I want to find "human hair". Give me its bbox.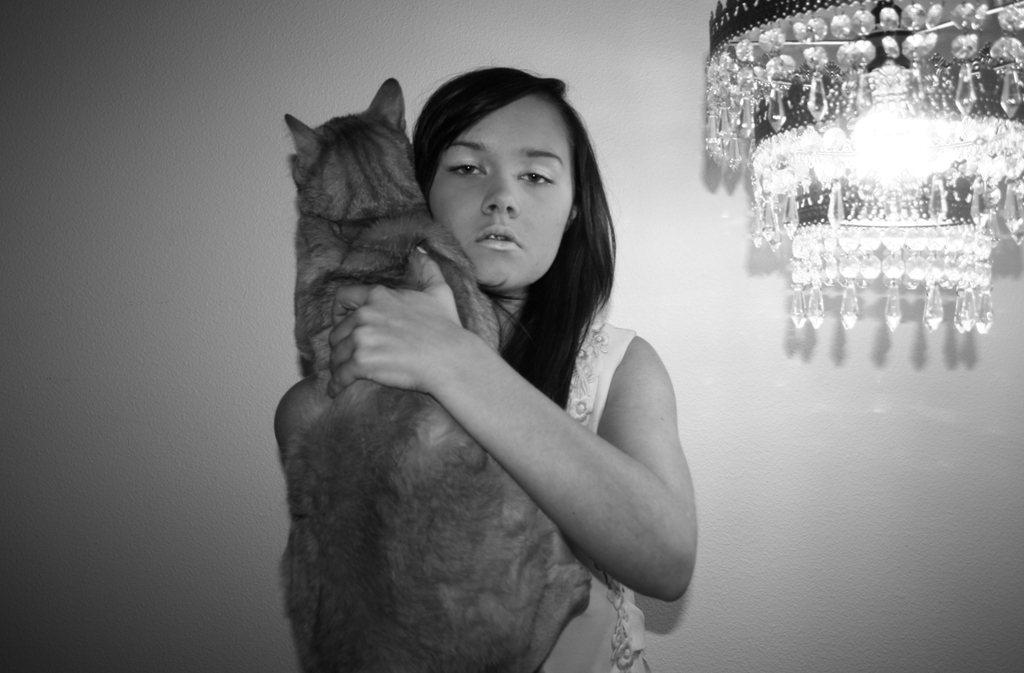
407:68:612:329.
